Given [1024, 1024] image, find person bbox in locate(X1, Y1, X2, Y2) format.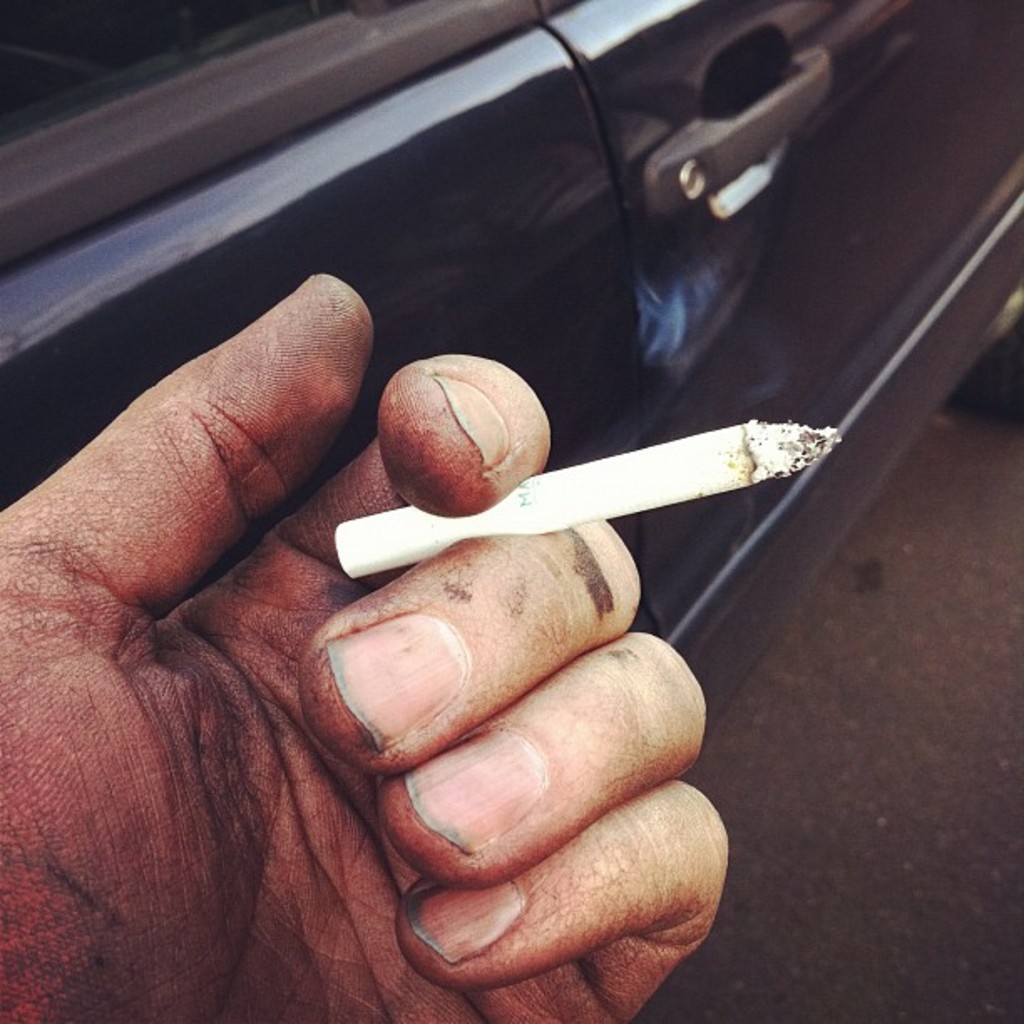
locate(0, 269, 724, 1022).
